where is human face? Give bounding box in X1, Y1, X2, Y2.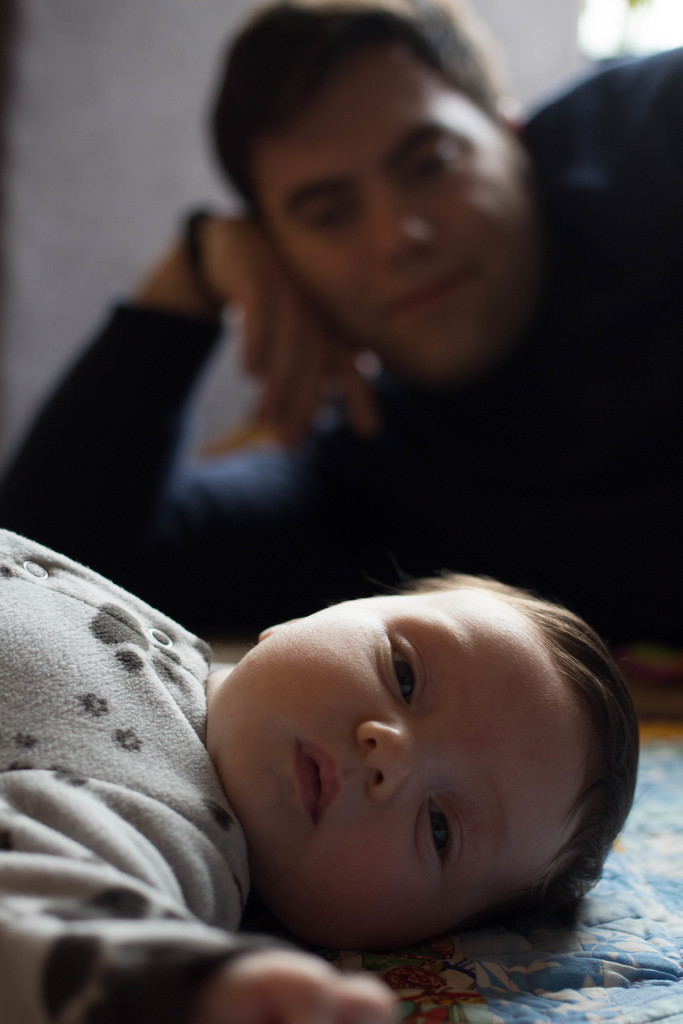
220, 593, 584, 948.
